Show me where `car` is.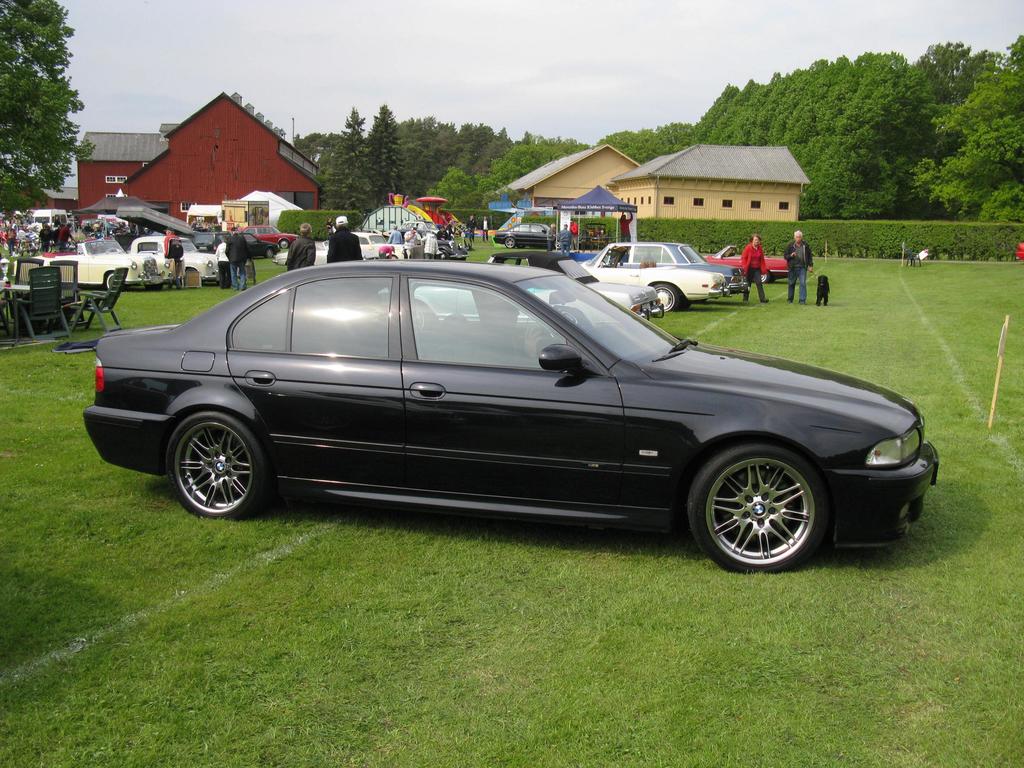
`car` is at pyautogui.locateOnScreen(316, 231, 411, 262).
